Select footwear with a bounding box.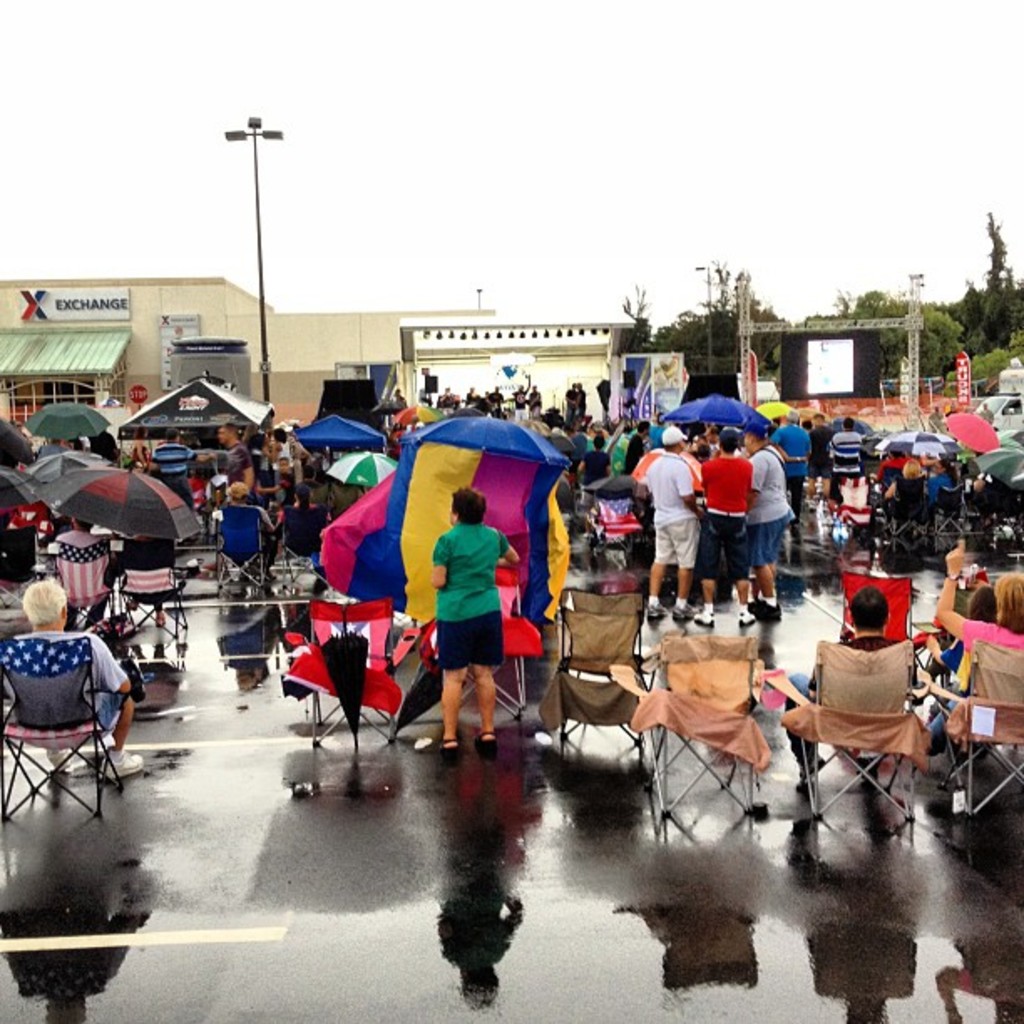
<bbox>104, 750, 146, 783</bbox>.
